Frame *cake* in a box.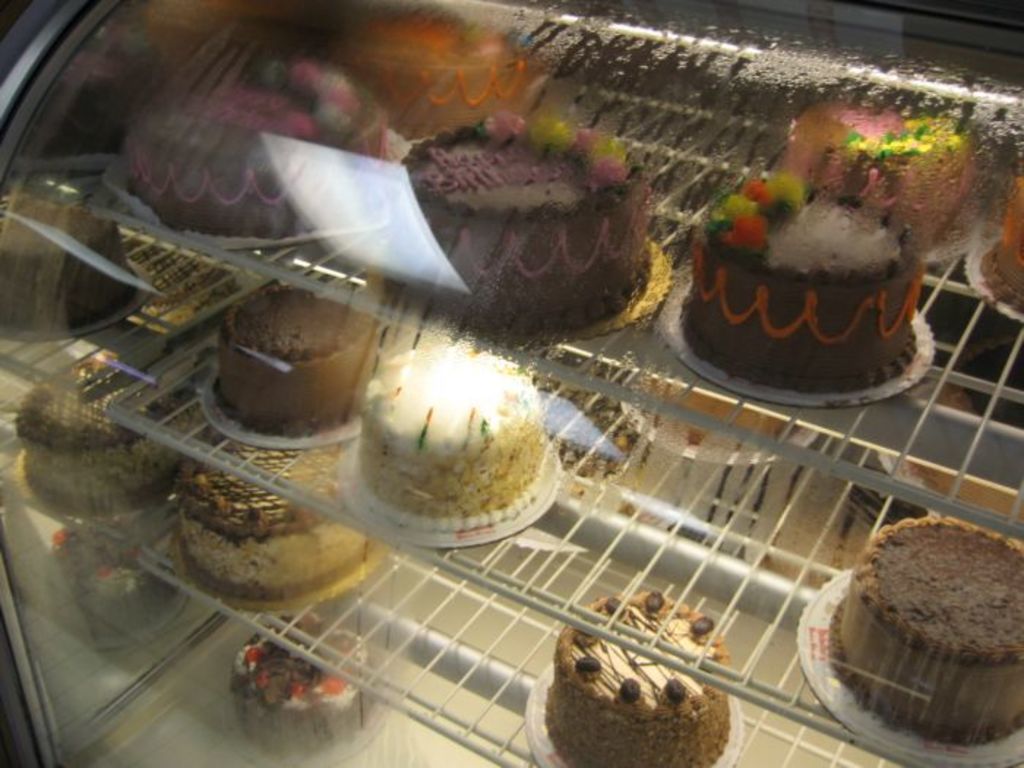
<box>233,610,372,749</box>.
